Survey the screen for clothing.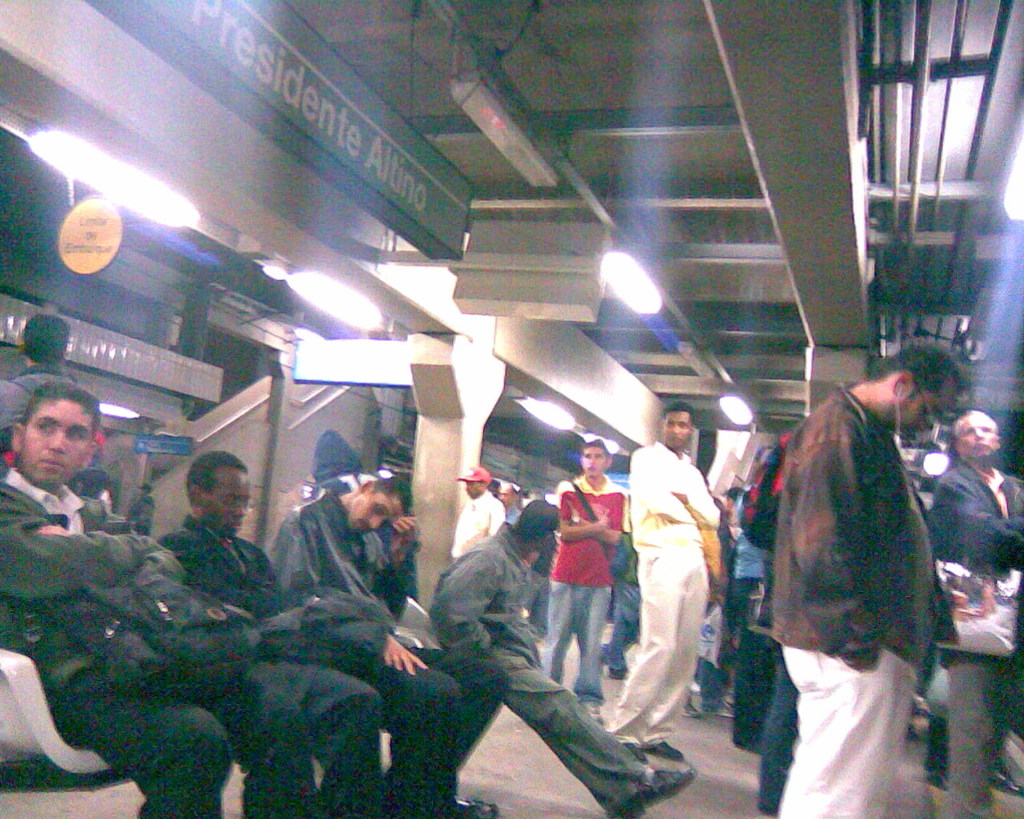
Survey found: (x1=298, y1=510, x2=491, y2=818).
